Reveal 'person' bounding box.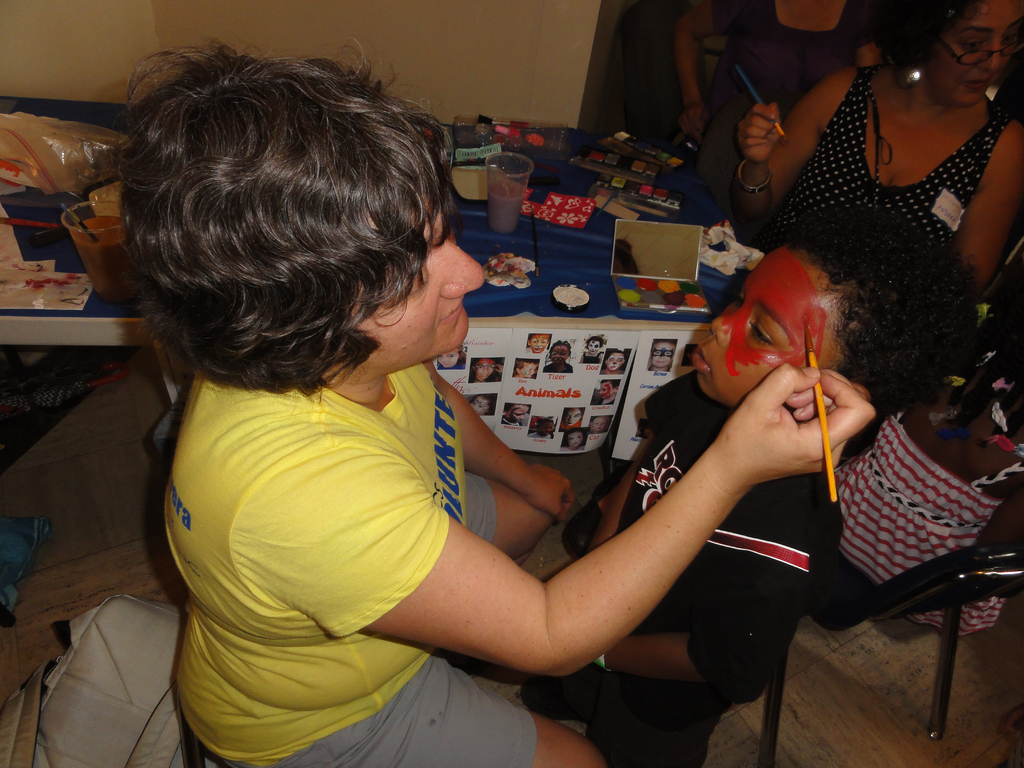
Revealed: <box>668,0,900,202</box>.
